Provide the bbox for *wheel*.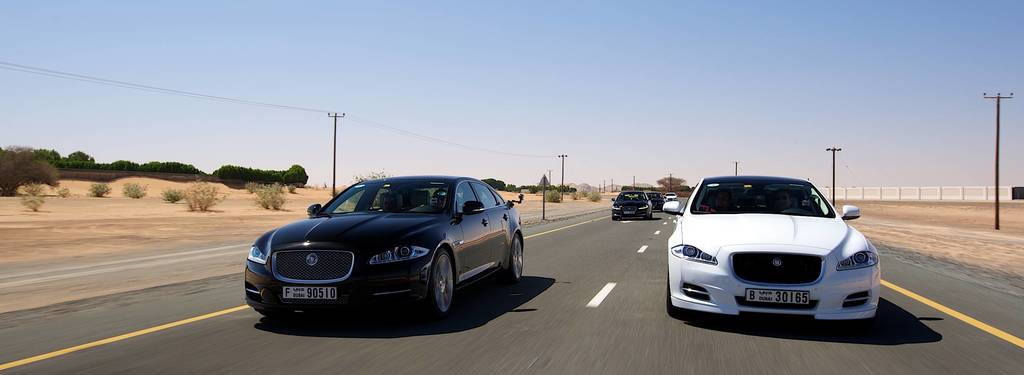
rect(667, 274, 689, 316).
